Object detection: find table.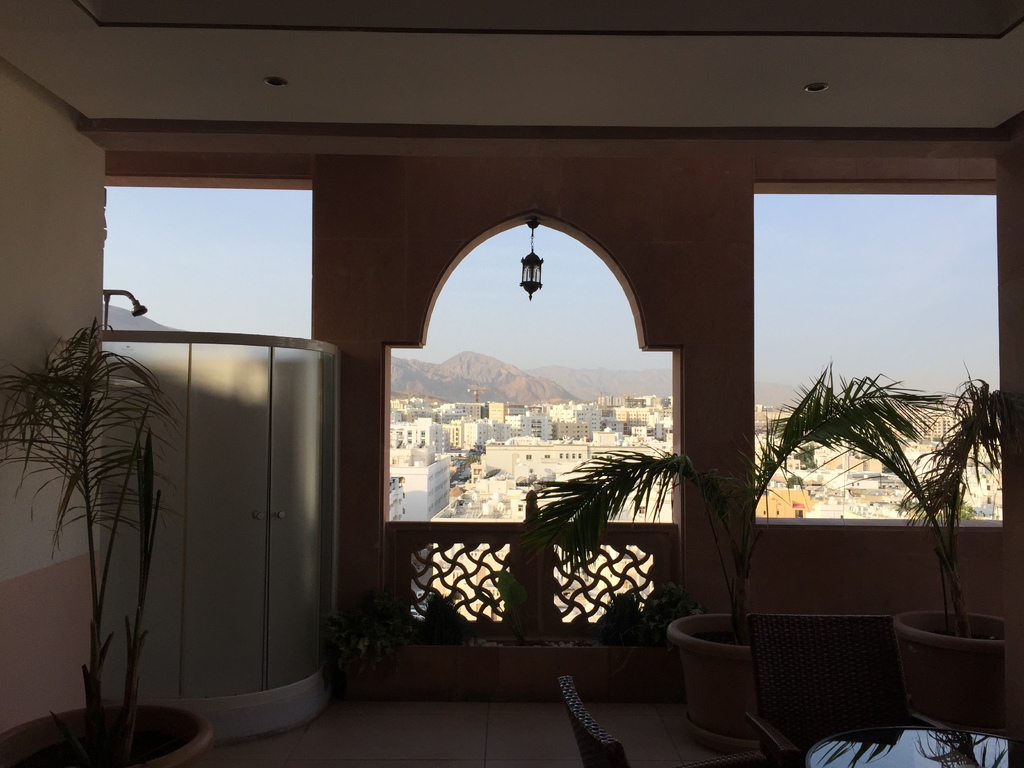
[810,726,1009,767].
